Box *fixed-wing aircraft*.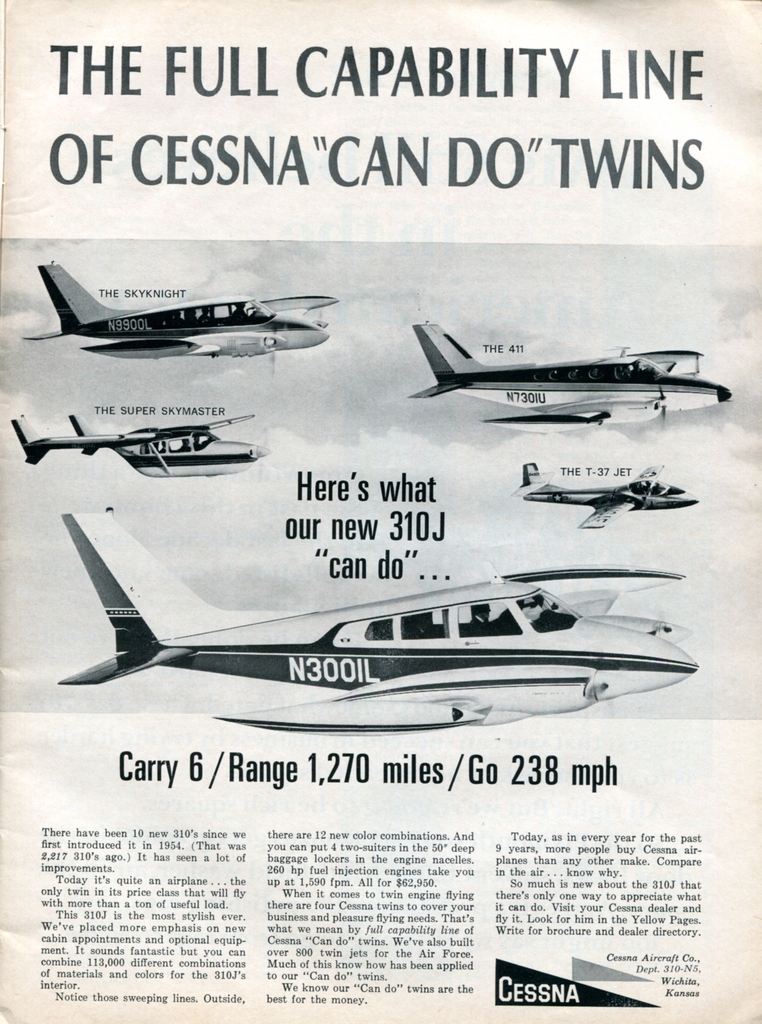
locate(48, 497, 706, 735).
